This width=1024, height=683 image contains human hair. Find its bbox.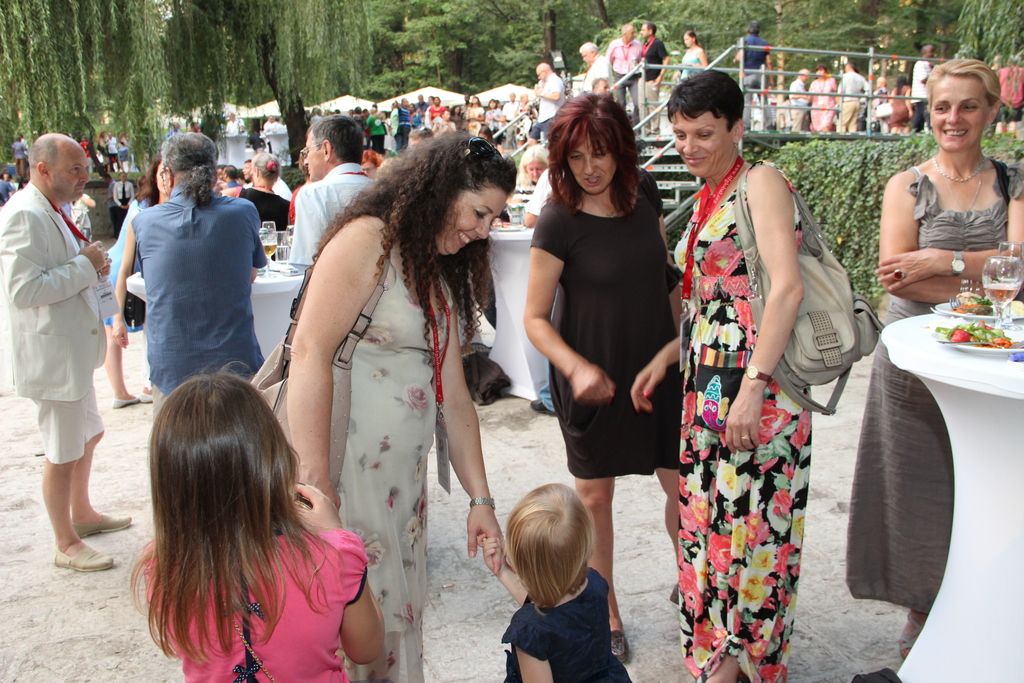
25:131:56:169.
